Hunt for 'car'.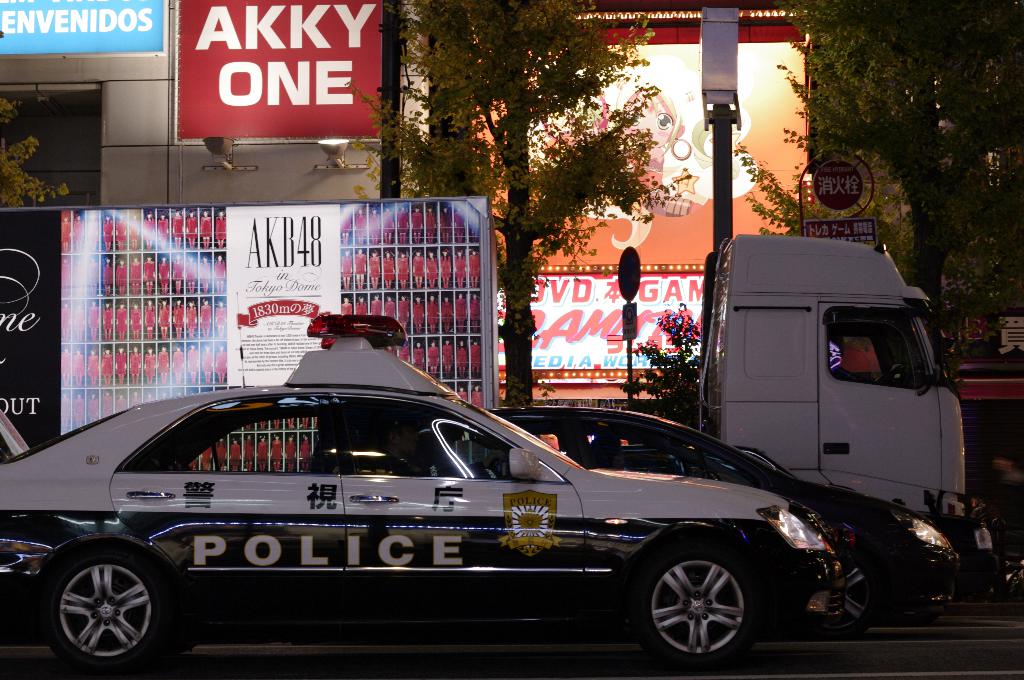
Hunted down at [0,310,836,675].
